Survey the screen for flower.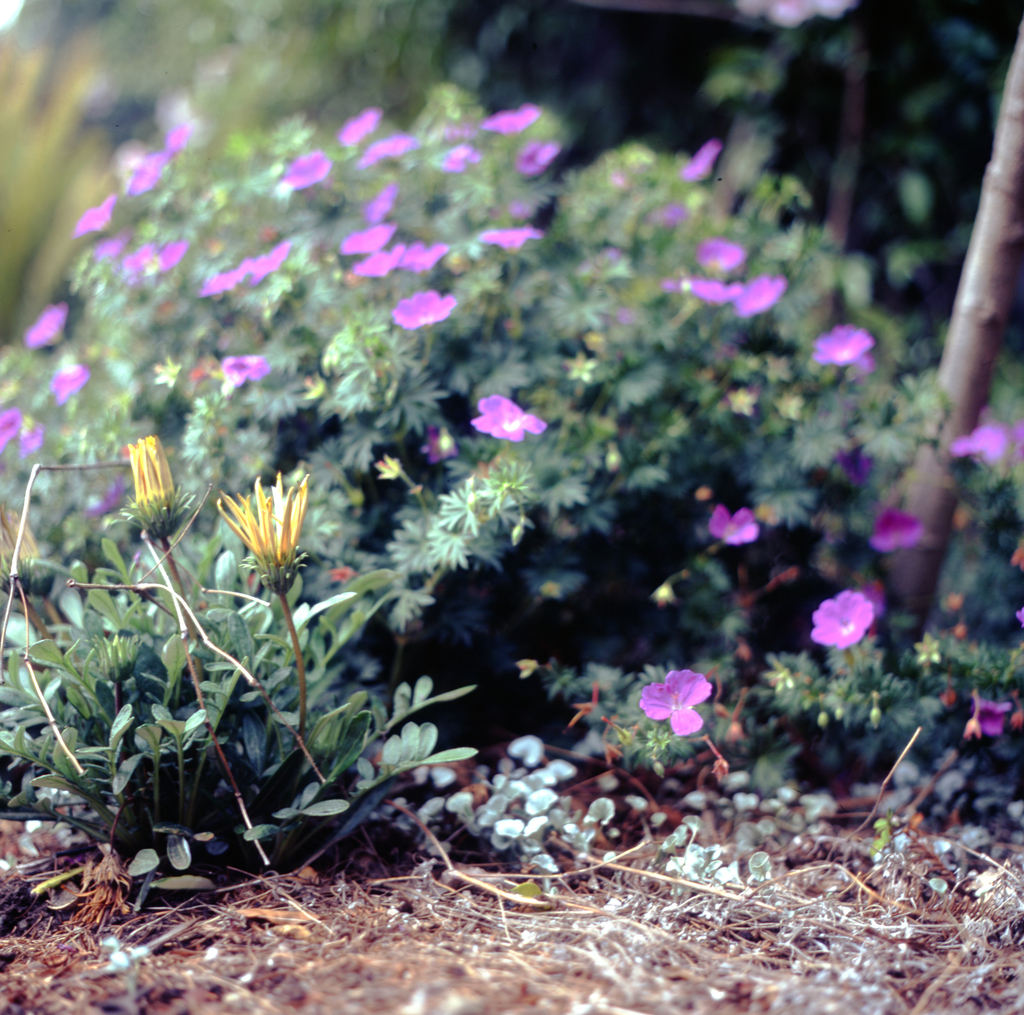
Survey found: region(952, 420, 1012, 460).
